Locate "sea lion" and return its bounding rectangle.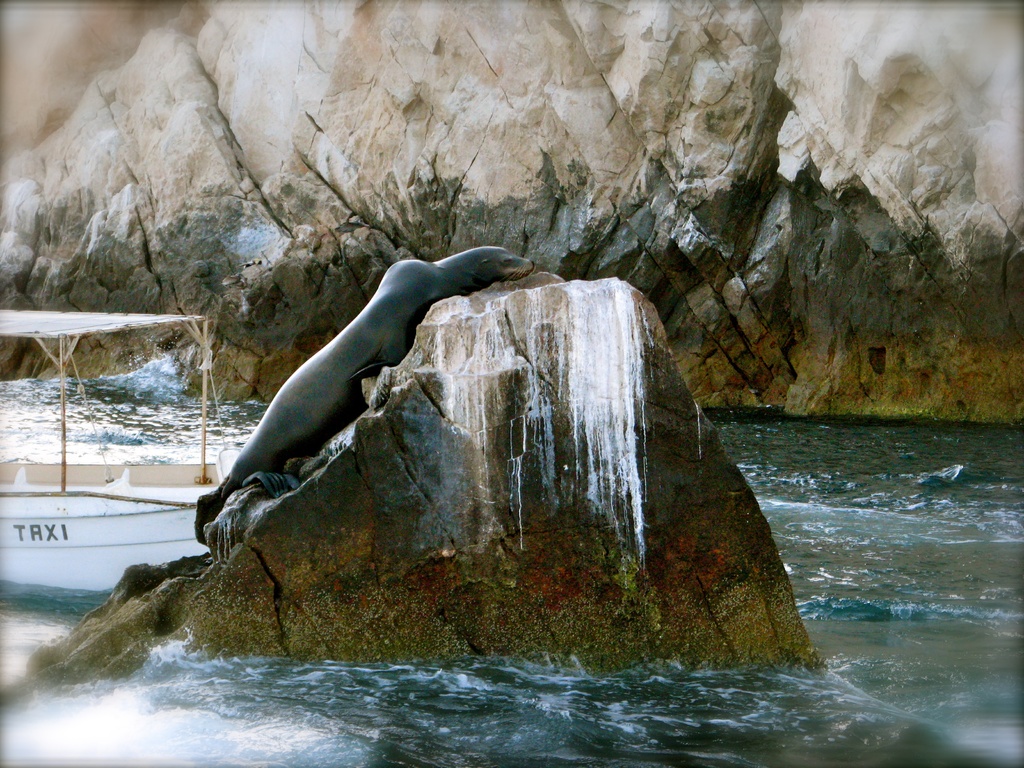
locate(220, 246, 533, 494).
